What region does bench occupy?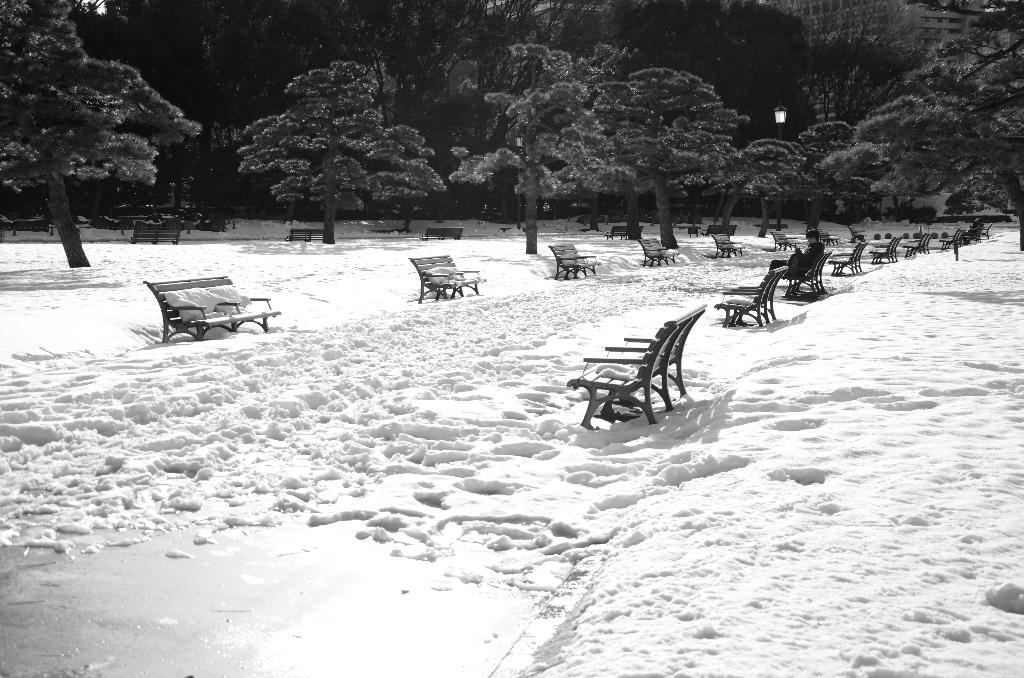
bbox=[604, 223, 644, 241].
